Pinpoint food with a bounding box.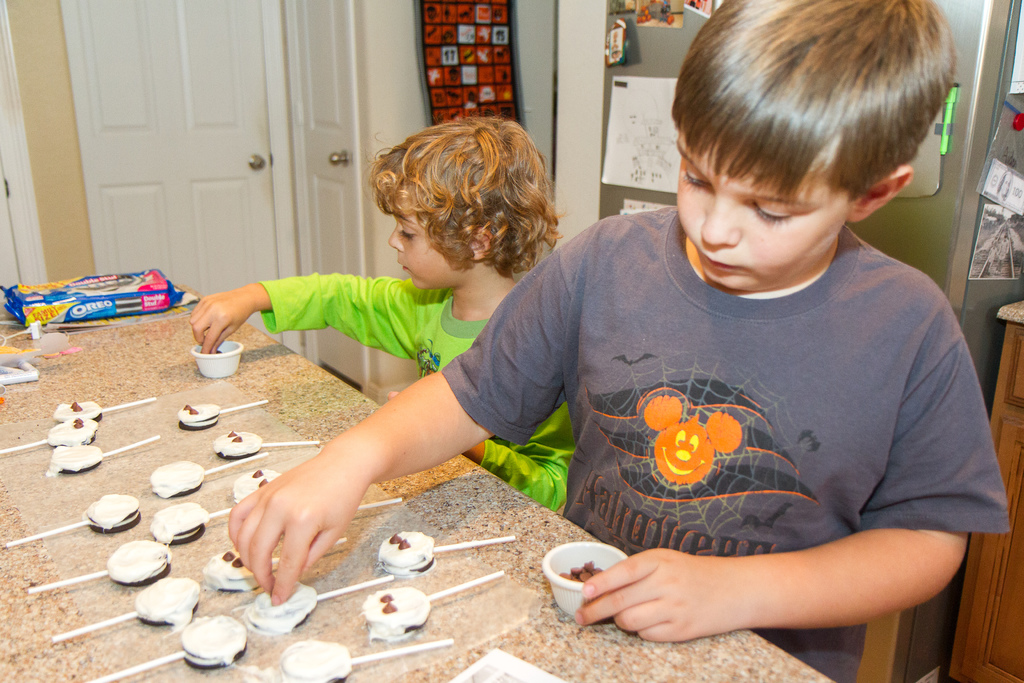
rect(72, 402, 84, 411).
